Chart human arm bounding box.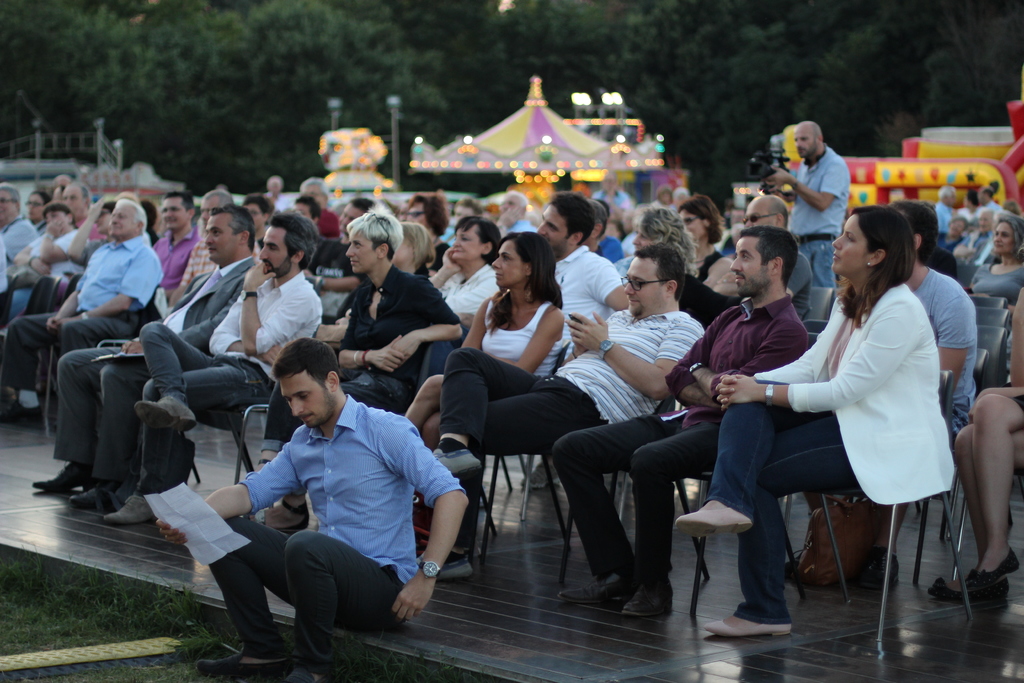
Charted: 154:450:300:551.
